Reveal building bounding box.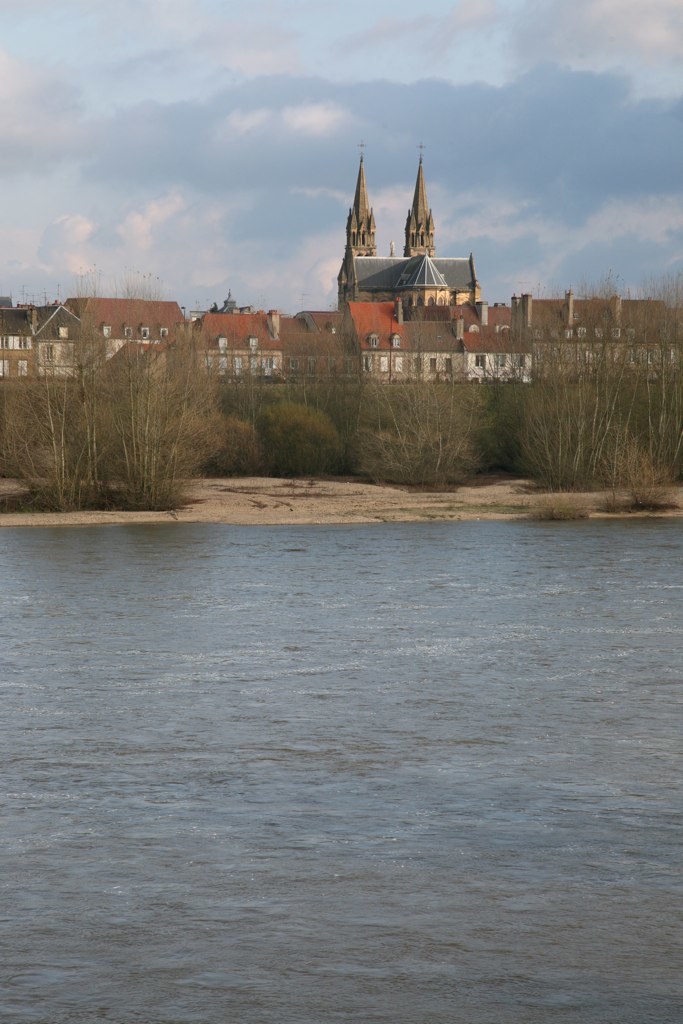
Revealed: BBox(0, 140, 682, 386).
